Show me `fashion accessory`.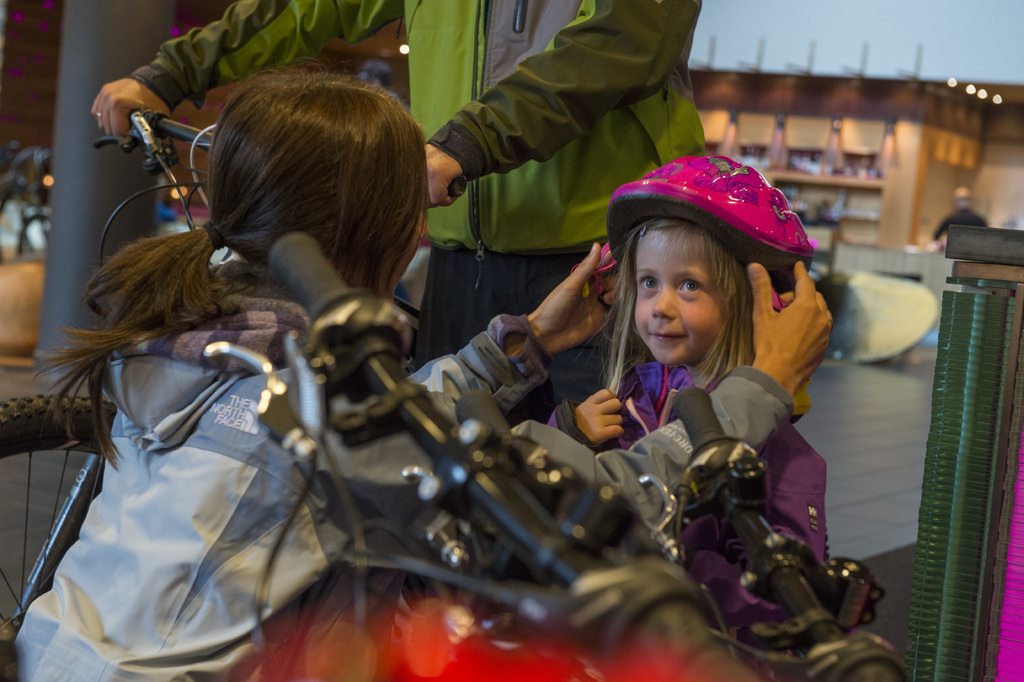
`fashion accessory` is here: pyautogui.locateOnScreen(828, 319, 834, 325).
